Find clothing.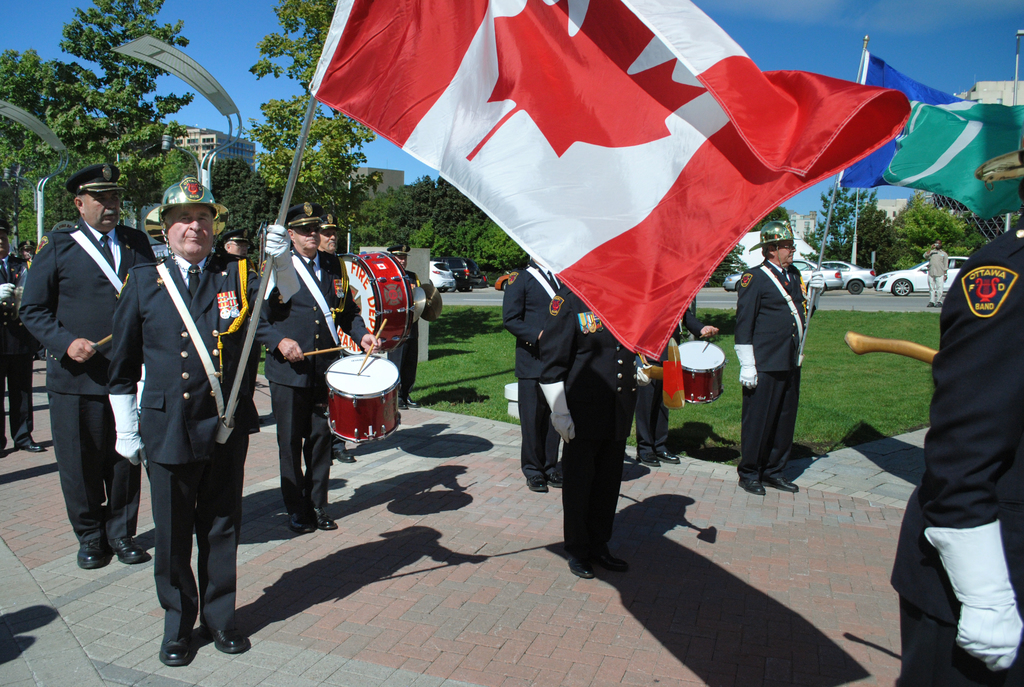
<region>538, 285, 638, 557</region>.
